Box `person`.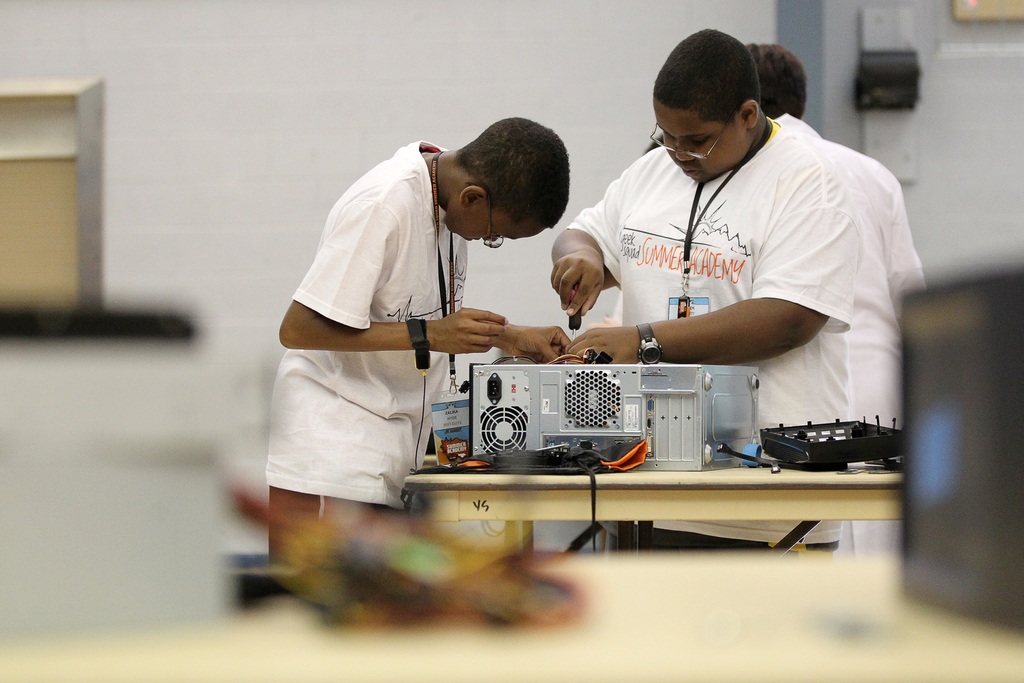
bbox=[550, 28, 861, 555].
